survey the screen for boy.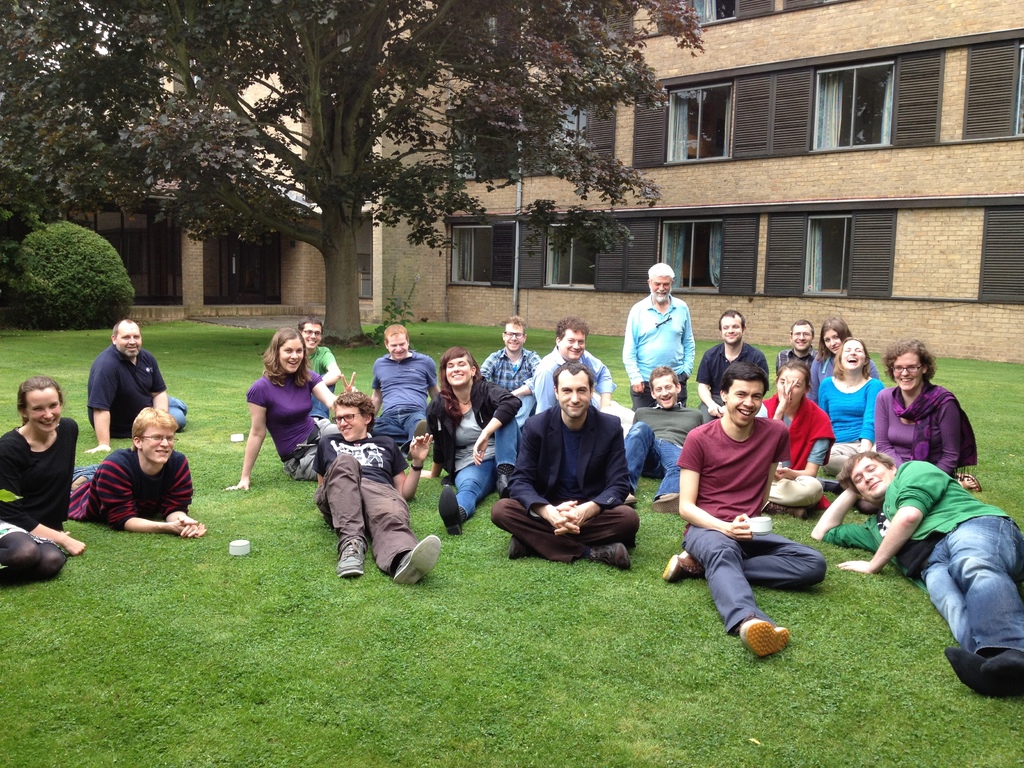
Survey found: rect(314, 392, 432, 591).
